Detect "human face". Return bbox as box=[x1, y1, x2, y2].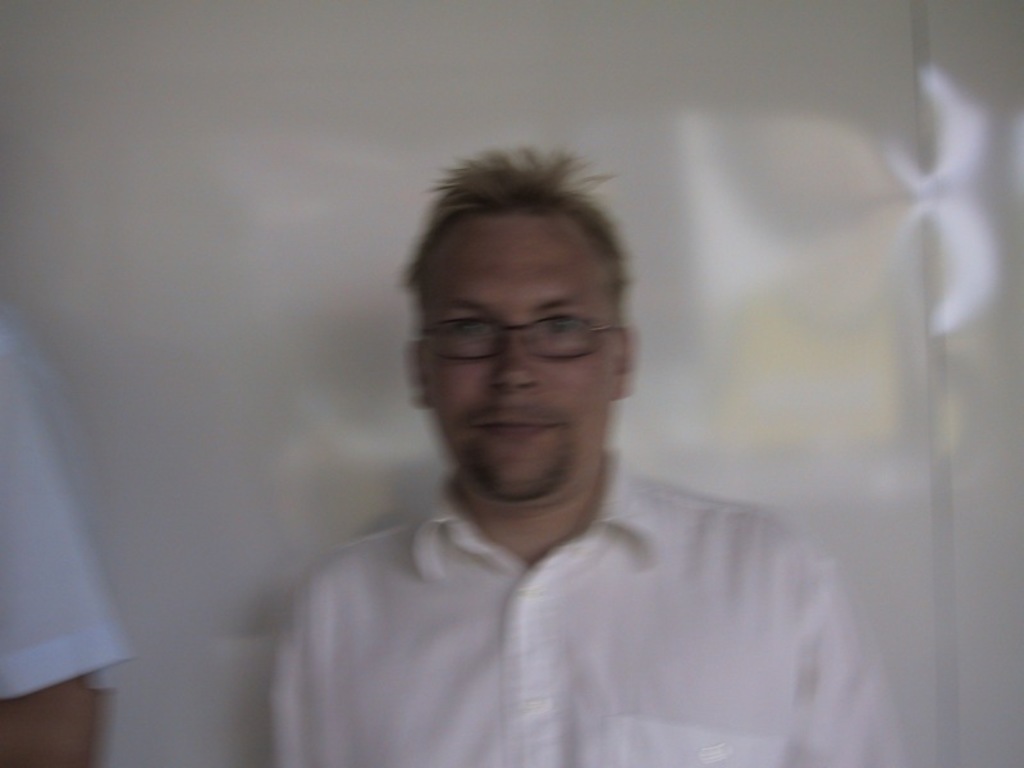
box=[411, 200, 620, 508].
